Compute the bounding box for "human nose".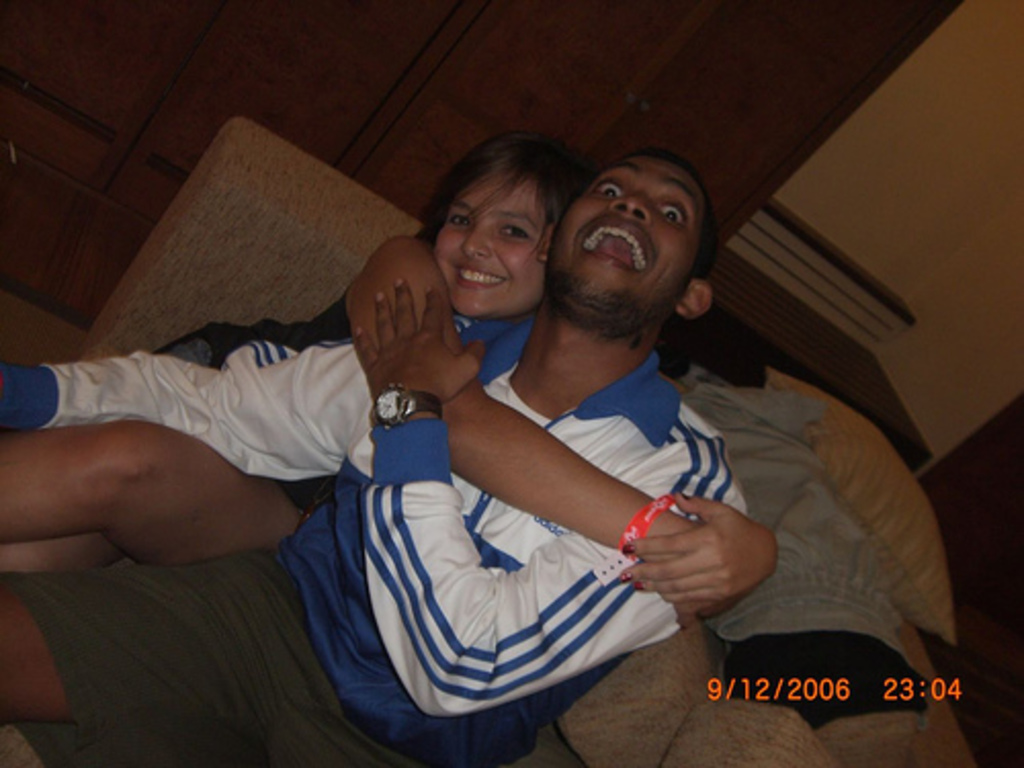
[x1=610, y1=190, x2=649, y2=221].
